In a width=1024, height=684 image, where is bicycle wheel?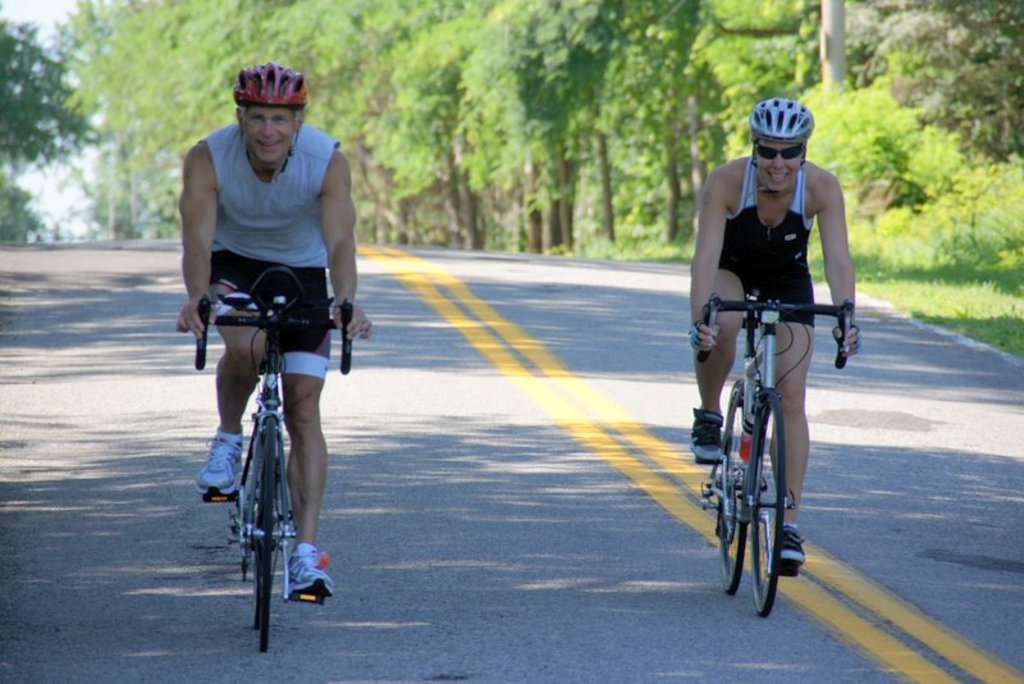
741/386/791/621.
